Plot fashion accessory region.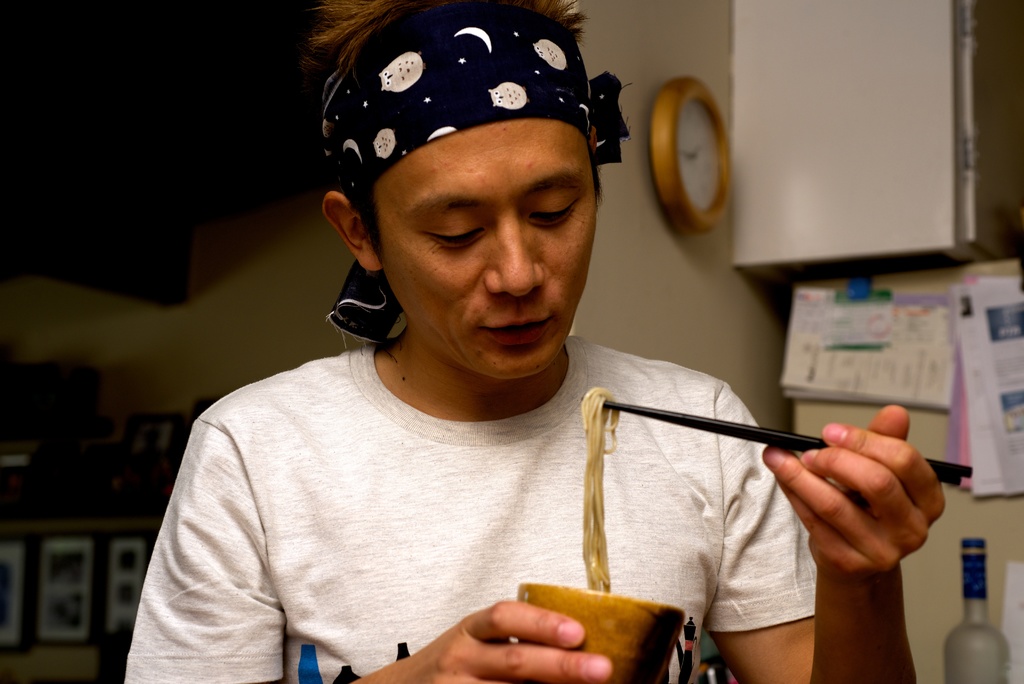
Plotted at bbox=(327, 0, 636, 367).
